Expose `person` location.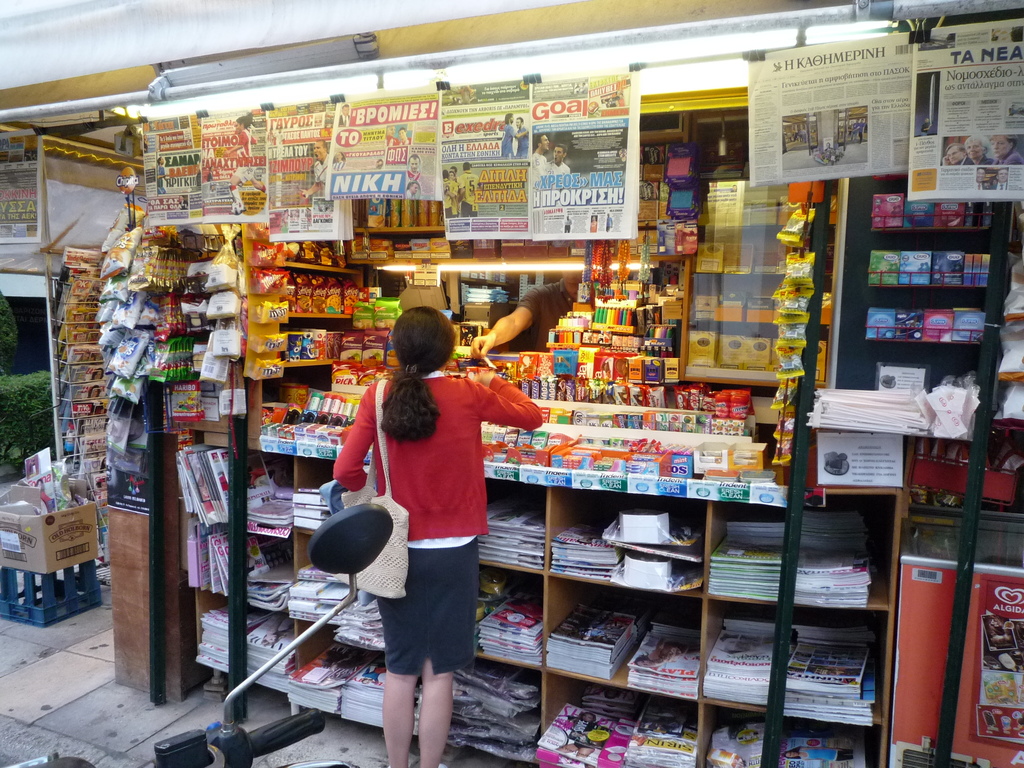
Exposed at locate(335, 103, 353, 130).
